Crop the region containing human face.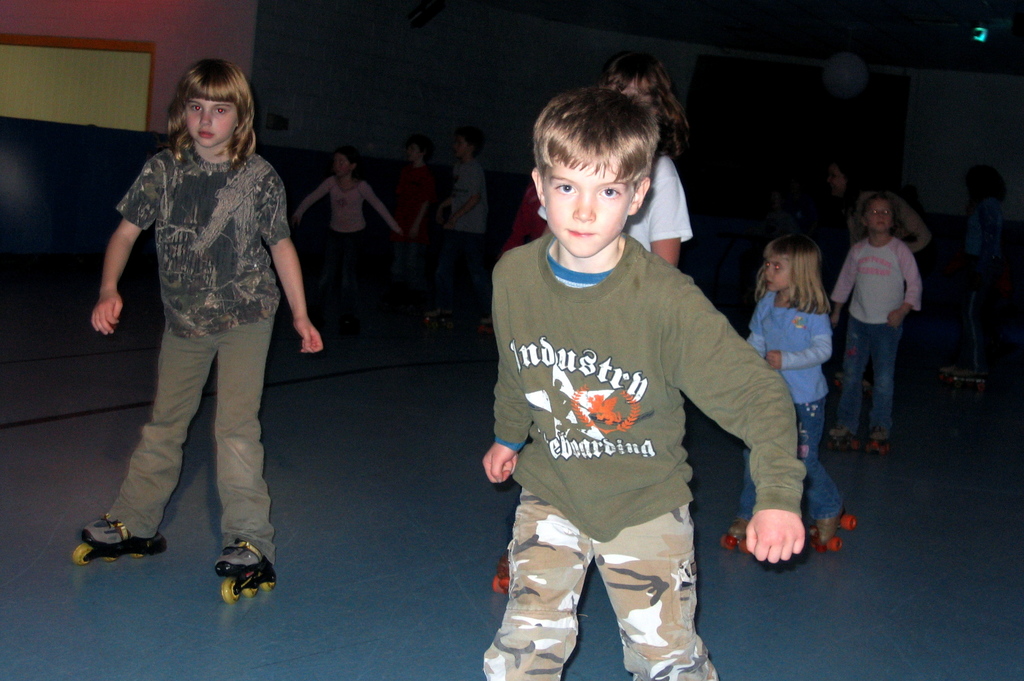
Crop region: box(177, 97, 236, 149).
